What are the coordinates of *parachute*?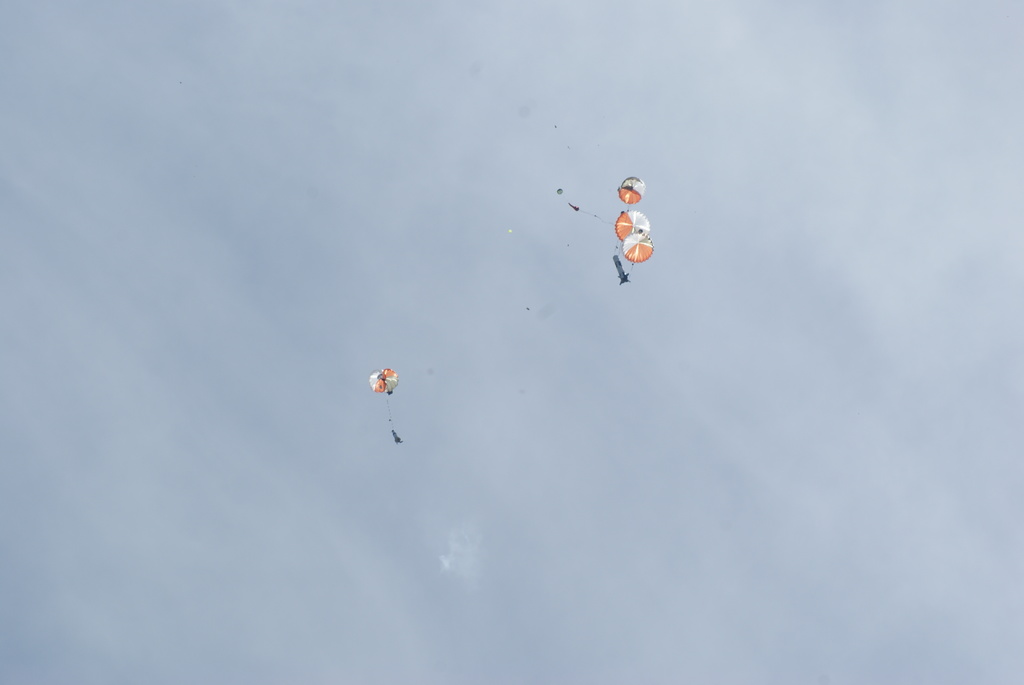
bbox=(620, 232, 650, 281).
